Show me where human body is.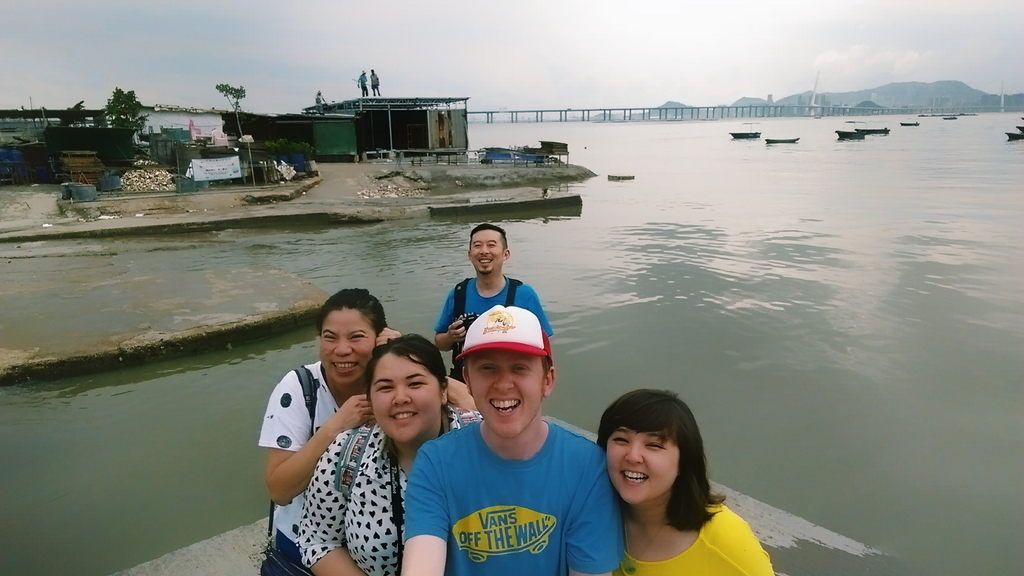
human body is at bbox(577, 397, 762, 572).
